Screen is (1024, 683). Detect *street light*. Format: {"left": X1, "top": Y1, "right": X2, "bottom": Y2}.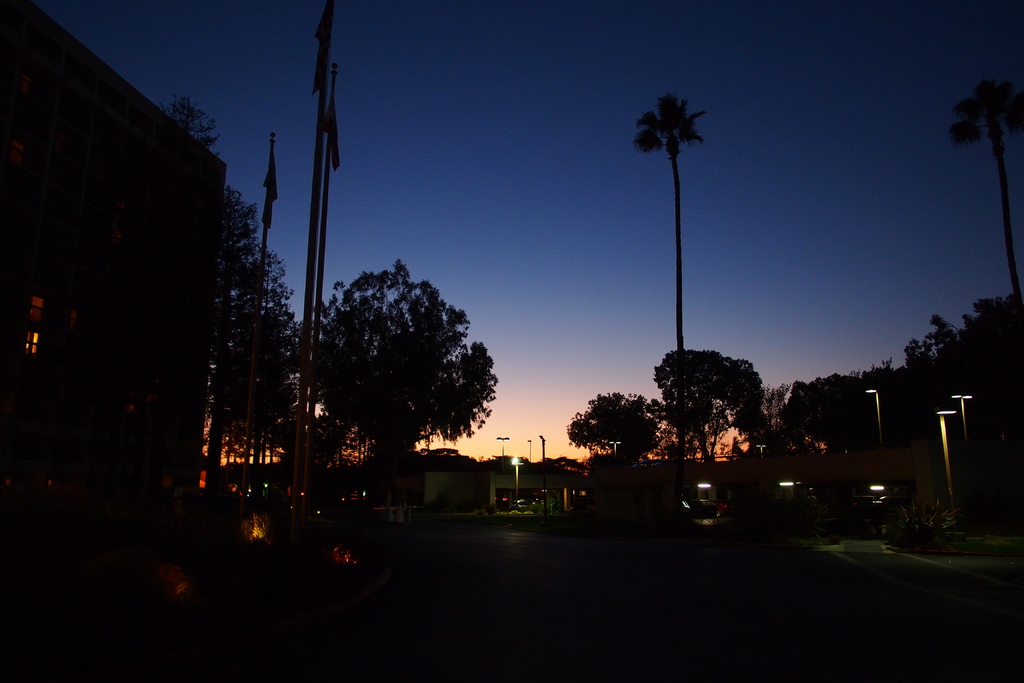
{"left": 861, "top": 383, "right": 881, "bottom": 446}.
